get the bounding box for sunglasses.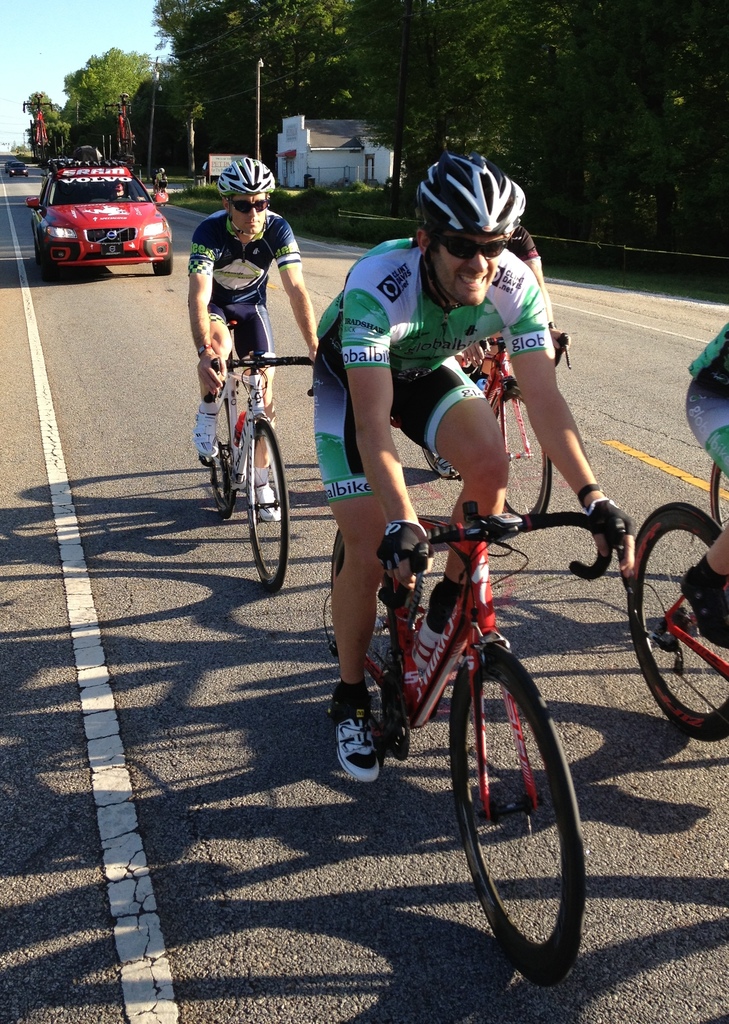
box(231, 197, 272, 214).
